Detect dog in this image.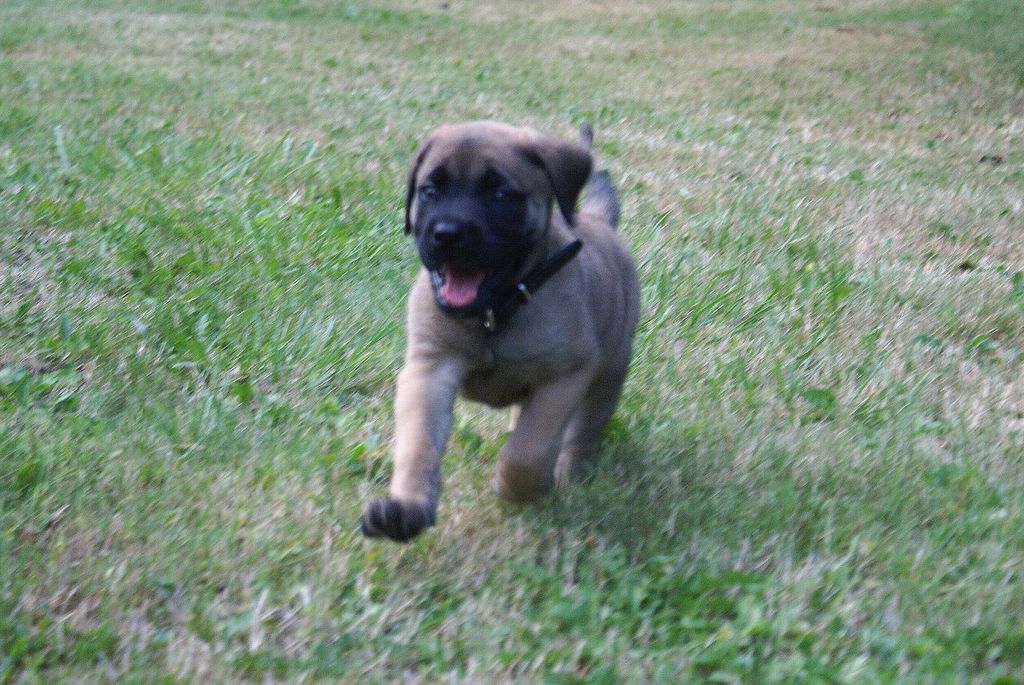
Detection: locate(344, 121, 644, 544).
